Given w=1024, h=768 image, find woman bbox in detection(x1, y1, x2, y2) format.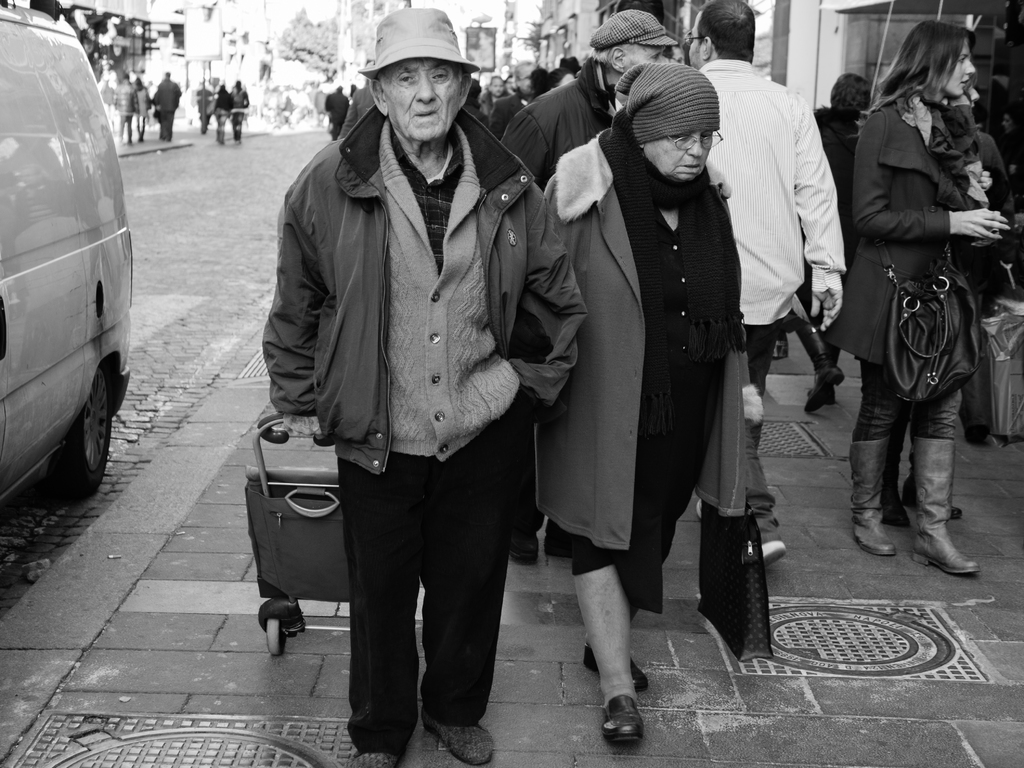
detection(828, 17, 1002, 600).
